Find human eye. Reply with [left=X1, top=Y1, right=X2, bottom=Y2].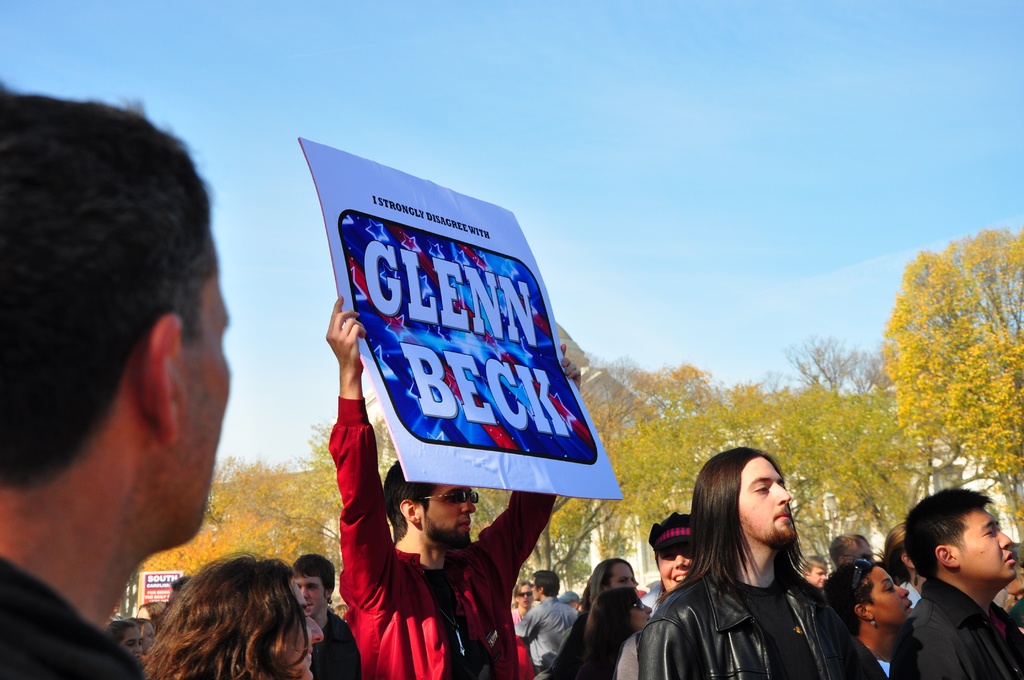
[left=981, top=527, right=997, bottom=538].
